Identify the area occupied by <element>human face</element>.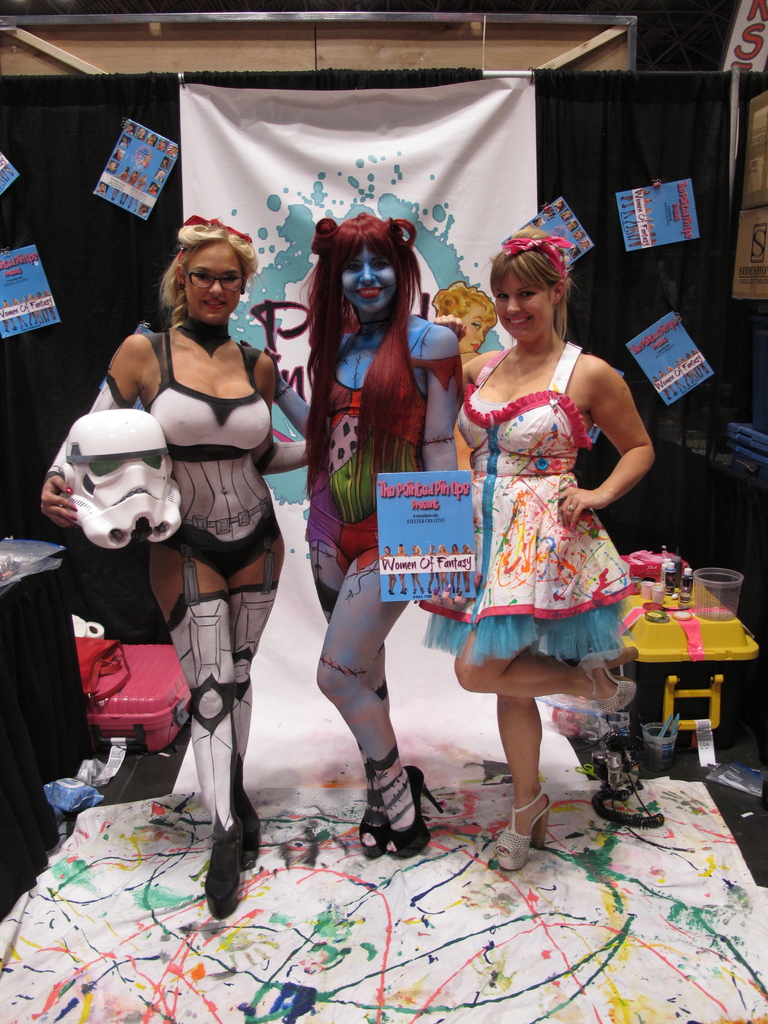
Area: <region>499, 271, 551, 344</region>.
